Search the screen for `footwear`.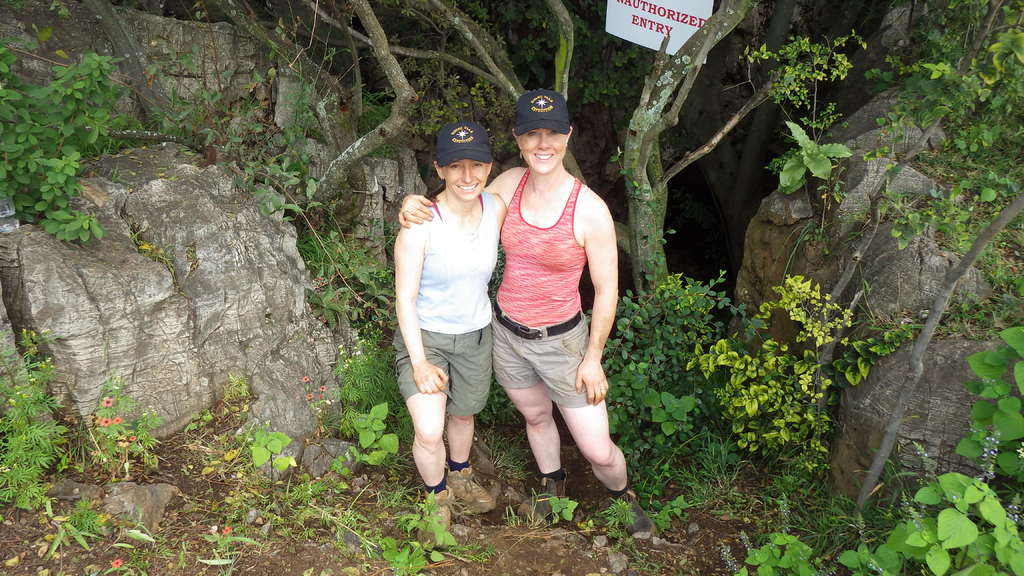
Found at bbox(446, 463, 495, 518).
